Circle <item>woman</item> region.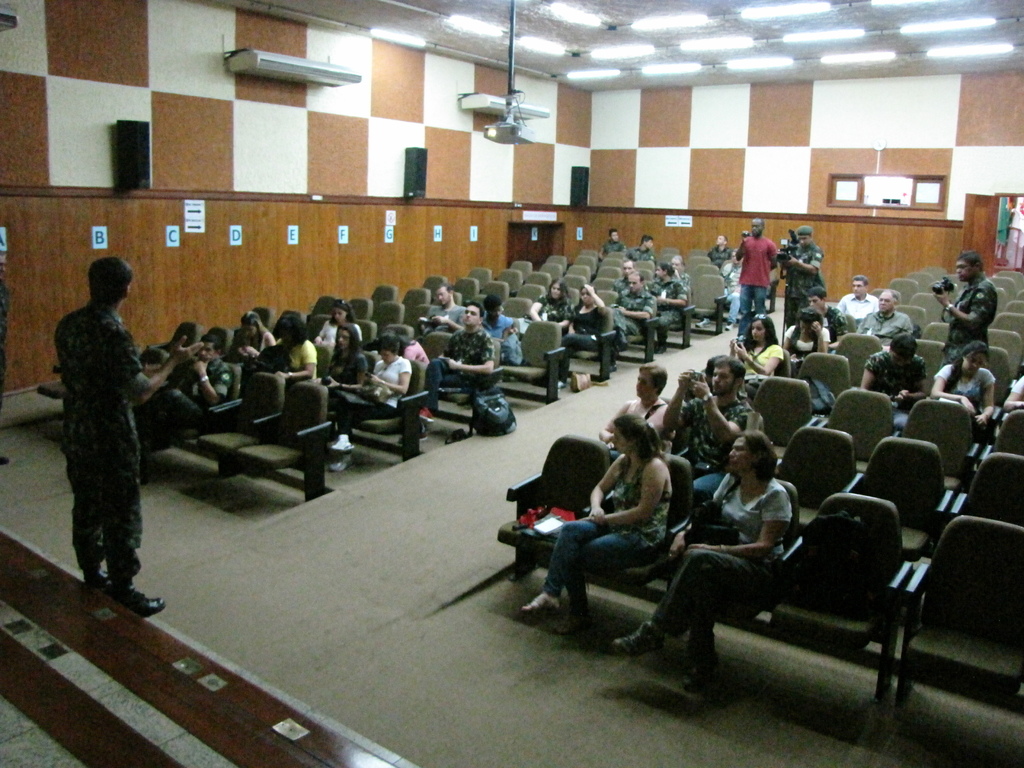
Region: crop(229, 306, 273, 363).
